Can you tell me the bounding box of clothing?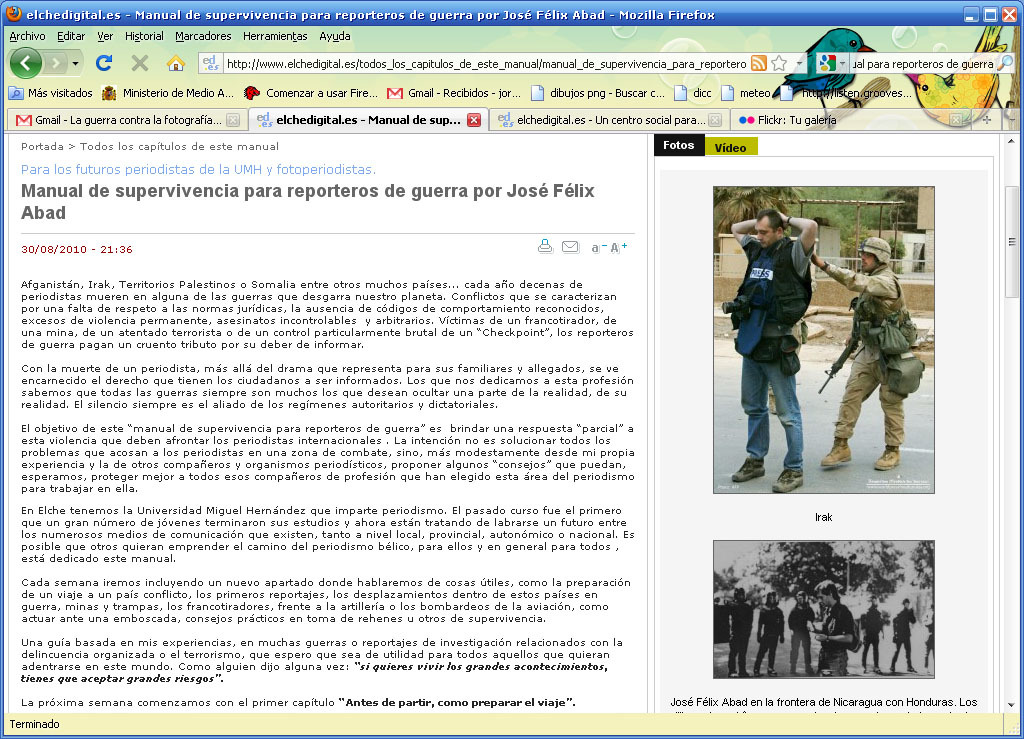
[803,264,912,456].
